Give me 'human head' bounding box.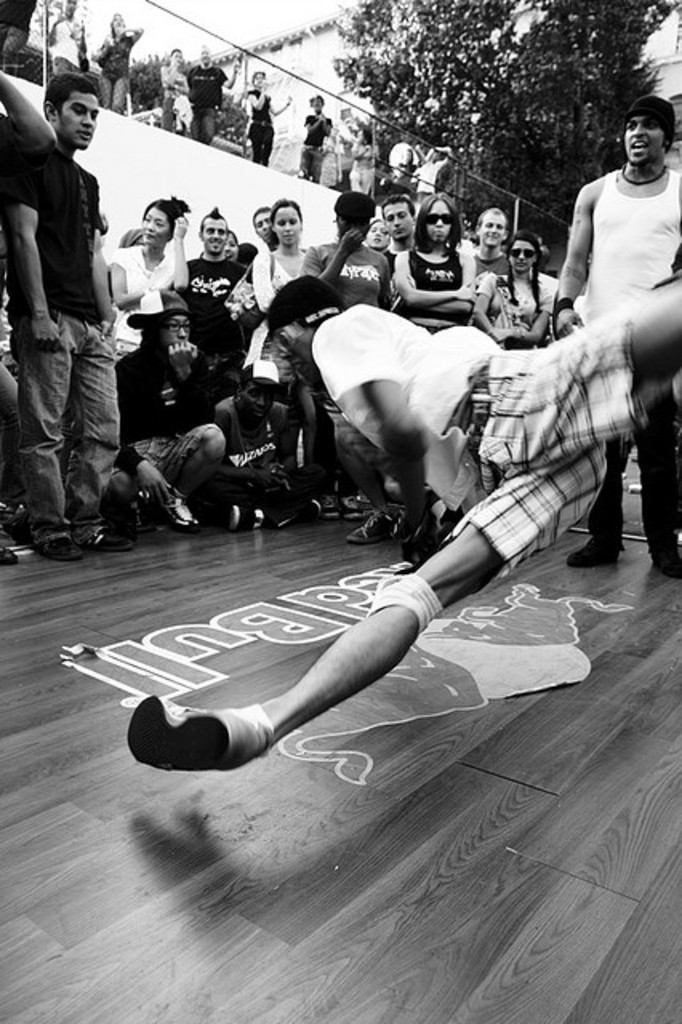
rect(200, 40, 210, 66).
